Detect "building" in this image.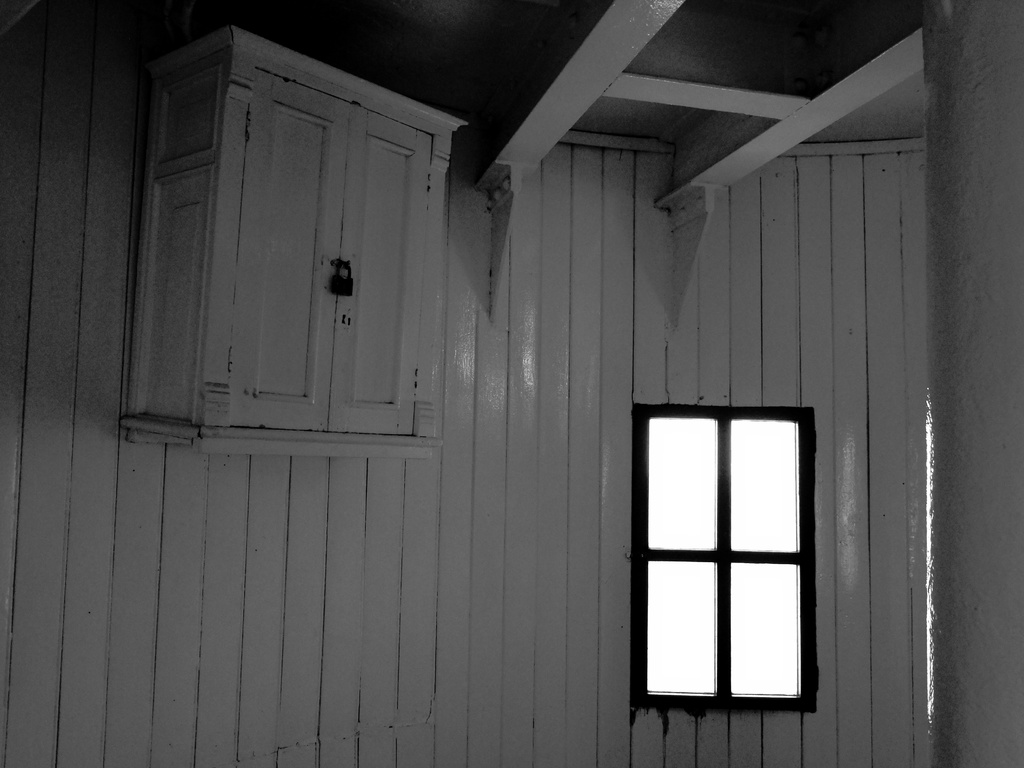
Detection: <region>1, 0, 1021, 764</region>.
